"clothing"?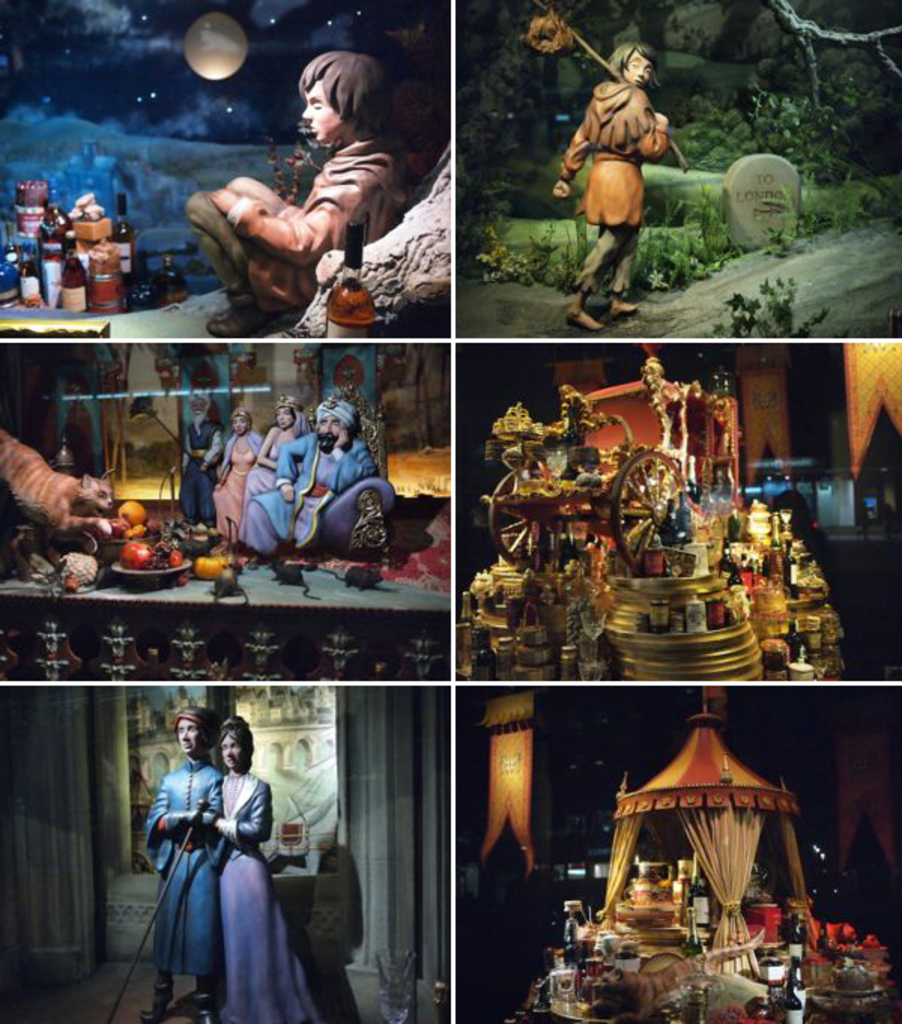
Rect(552, 86, 673, 284)
